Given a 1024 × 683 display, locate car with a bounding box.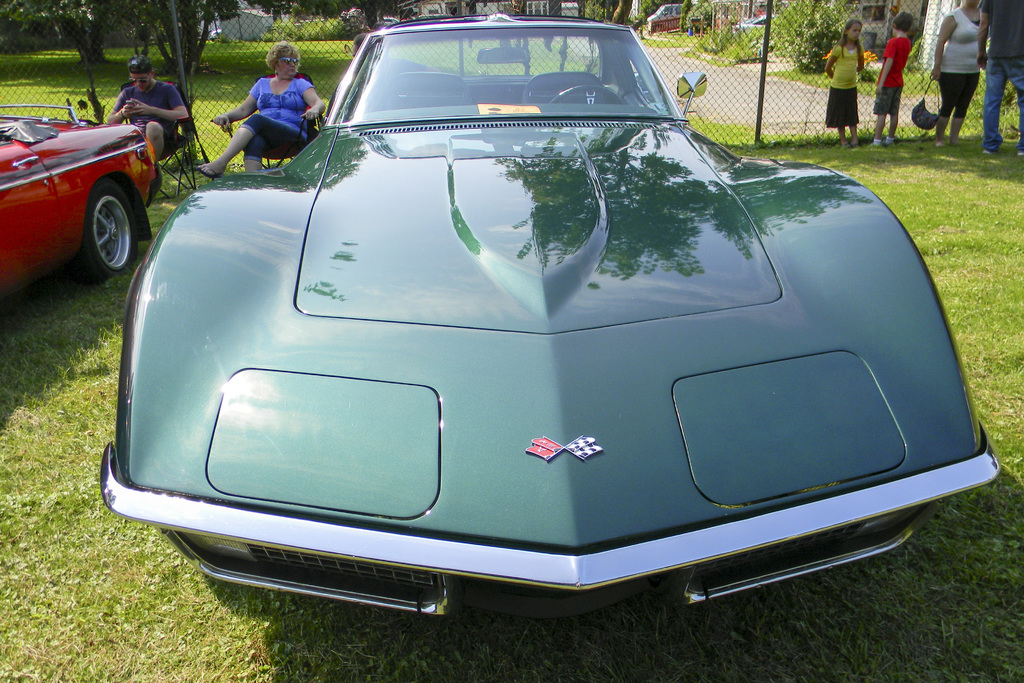
Located: 735/17/776/27.
